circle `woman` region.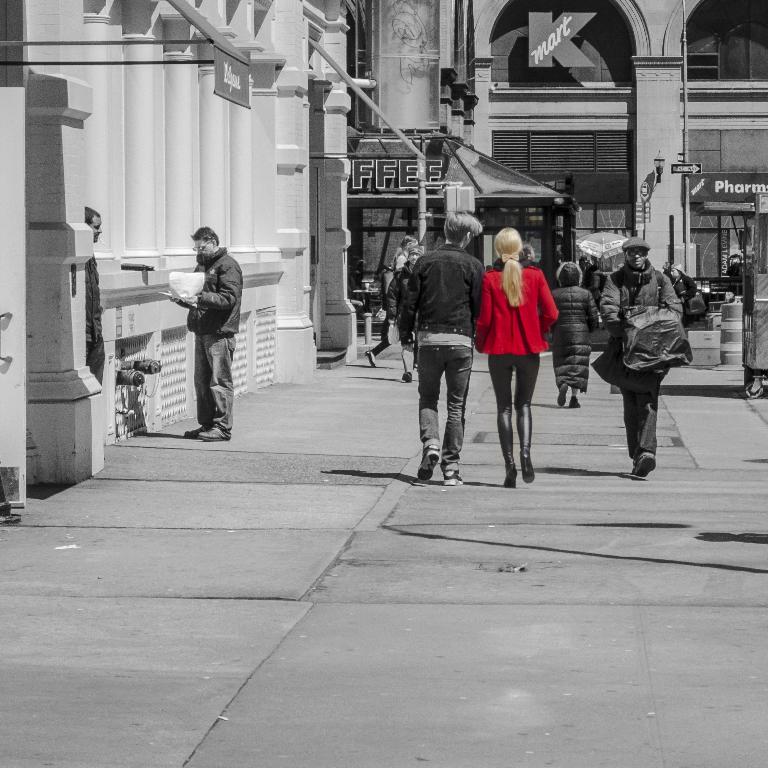
Region: {"x1": 553, "y1": 258, "x2": 599, "y2": 408}.
